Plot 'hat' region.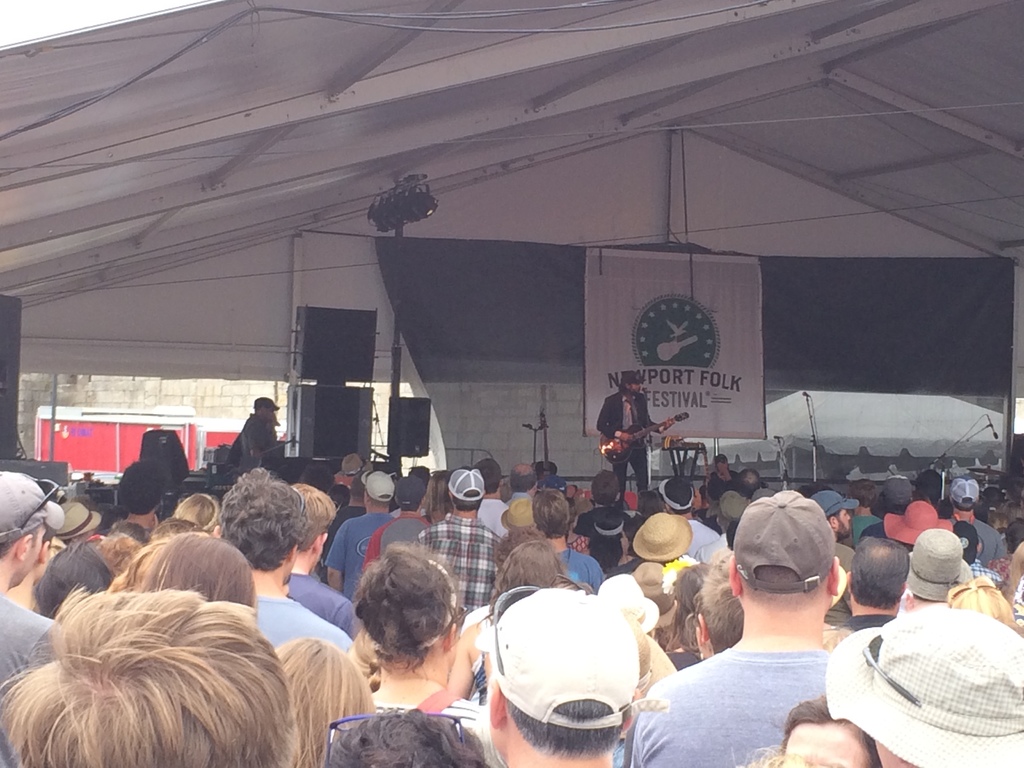
Plotted at {"left": 621, "top": 369, "right": 646, "bottom": 383}.
